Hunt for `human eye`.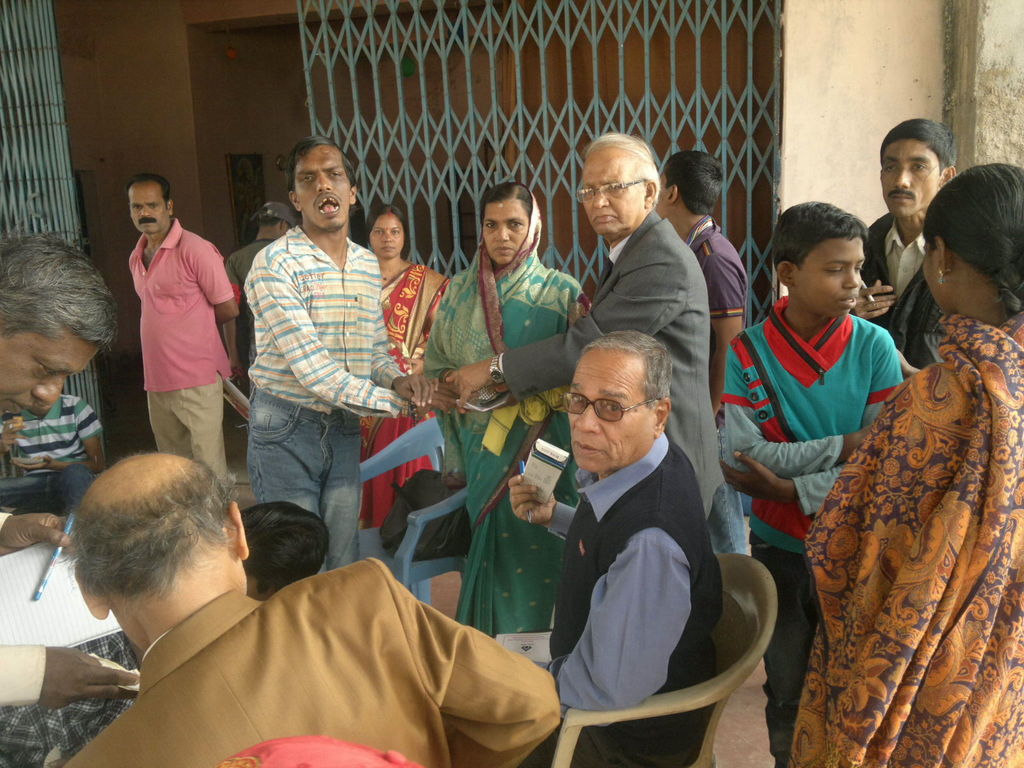
Hunted down at left=328, top=169, right=342, bottom=179.
